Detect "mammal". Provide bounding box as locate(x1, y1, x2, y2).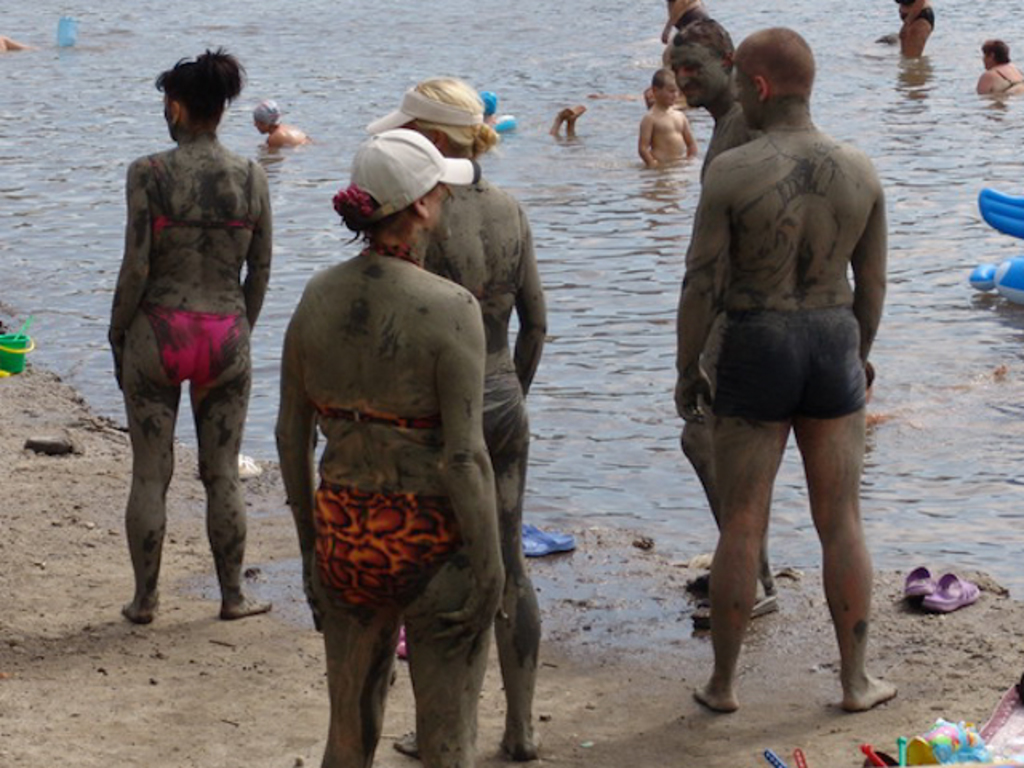
locate(974, 34, 1022, 96).
